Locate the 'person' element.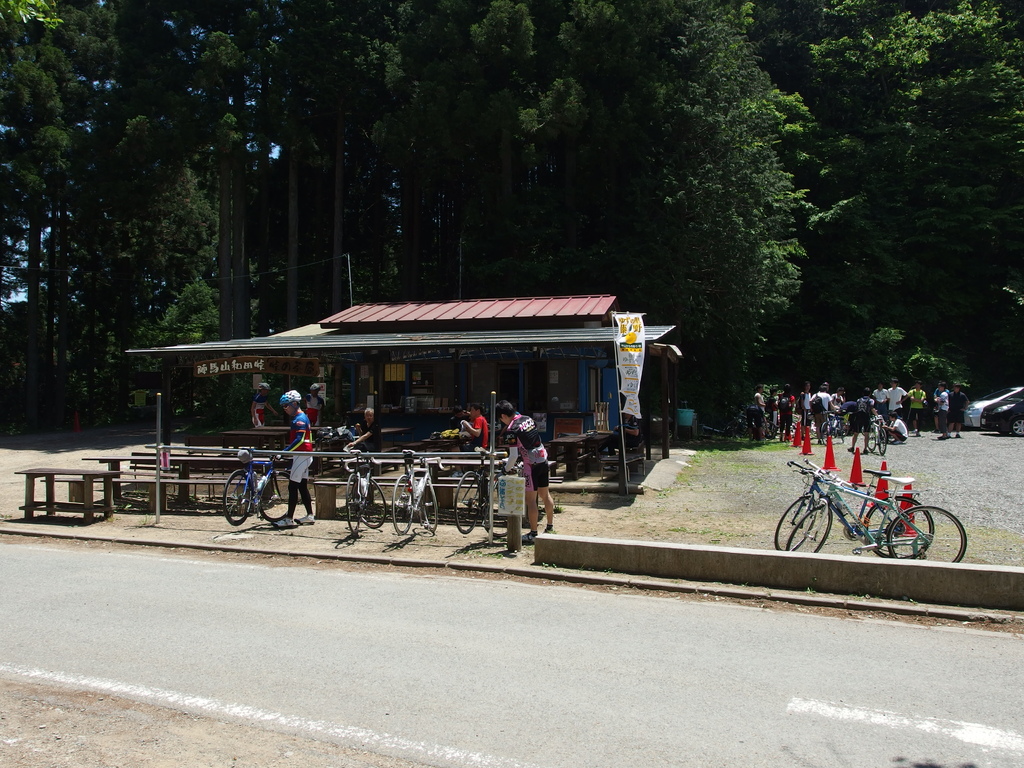
Element bbox: {"x1": 794, "y1": 384, "x2": 811, "y2": 419}.
